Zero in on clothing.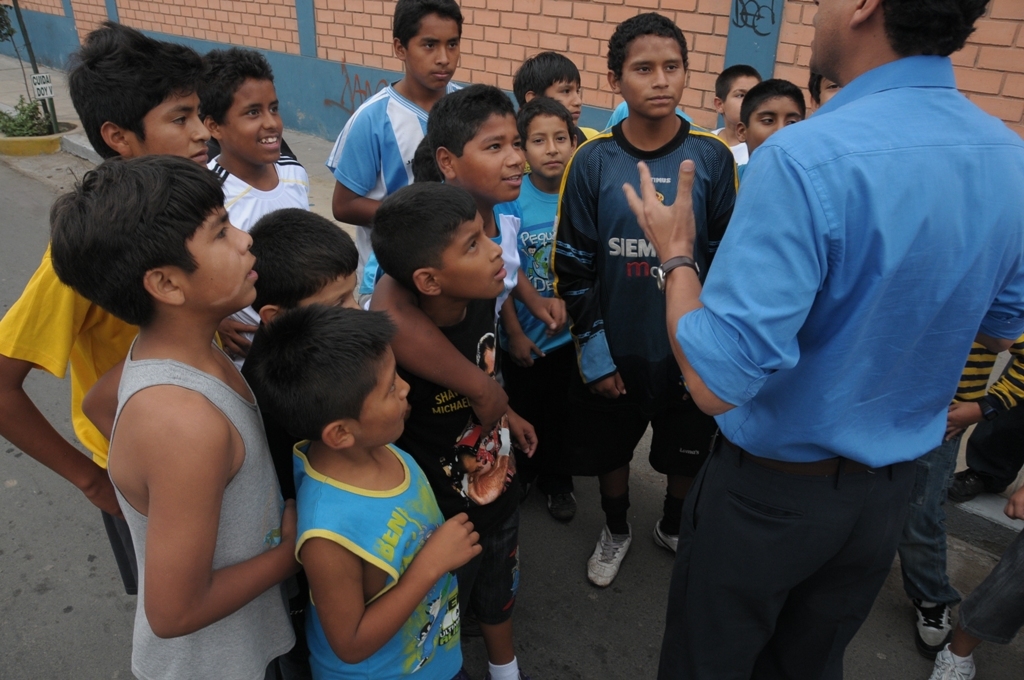
Zeroed in: region(498, 175, 590, 476).
